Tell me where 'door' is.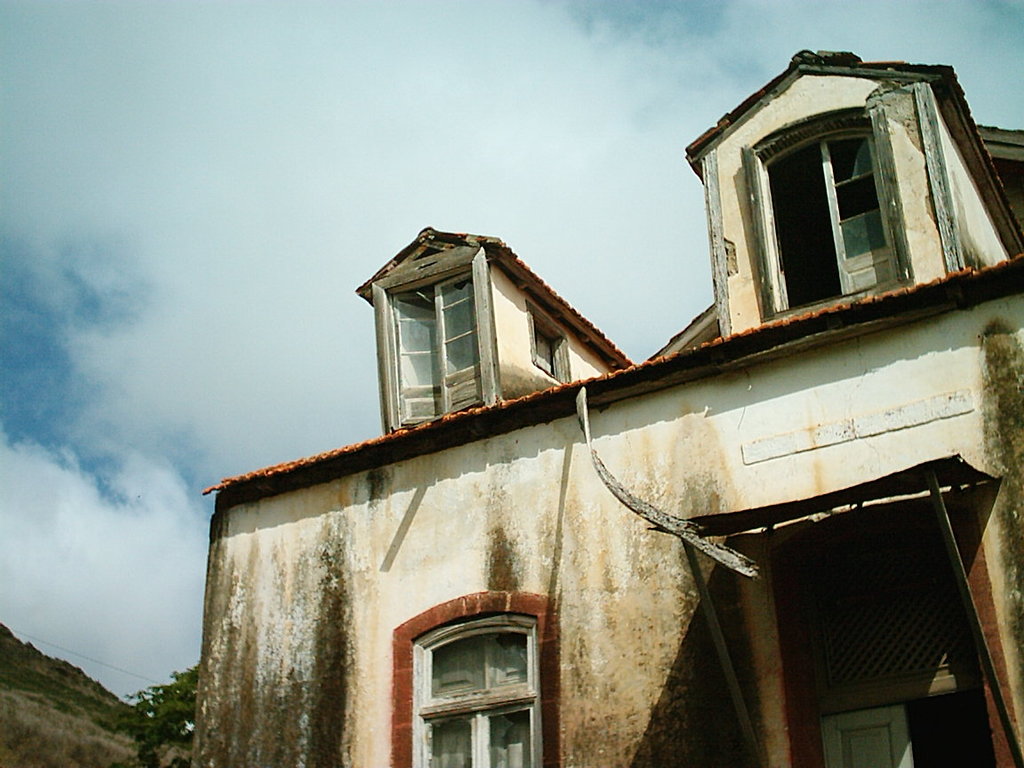
'door' is at bbox=[401, 596, 544, 754].
